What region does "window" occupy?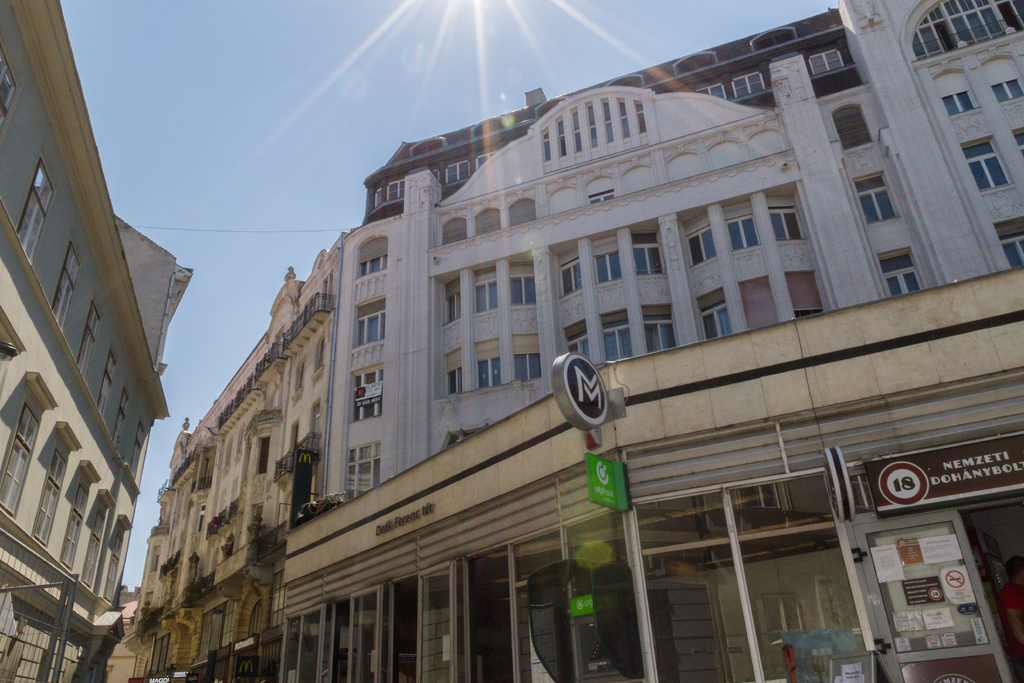
{"x1": 445, "y1": 160, "x2": 467, "y2": 186}.
